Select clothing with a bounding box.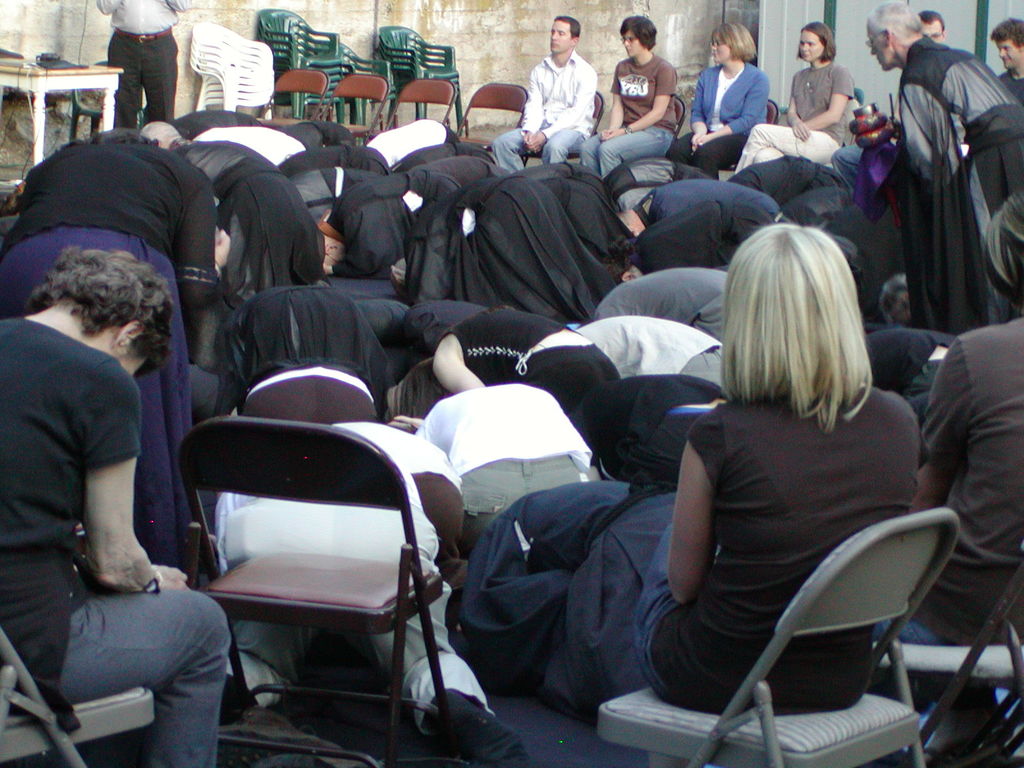
bbox=(575, 49, 678, 182).
